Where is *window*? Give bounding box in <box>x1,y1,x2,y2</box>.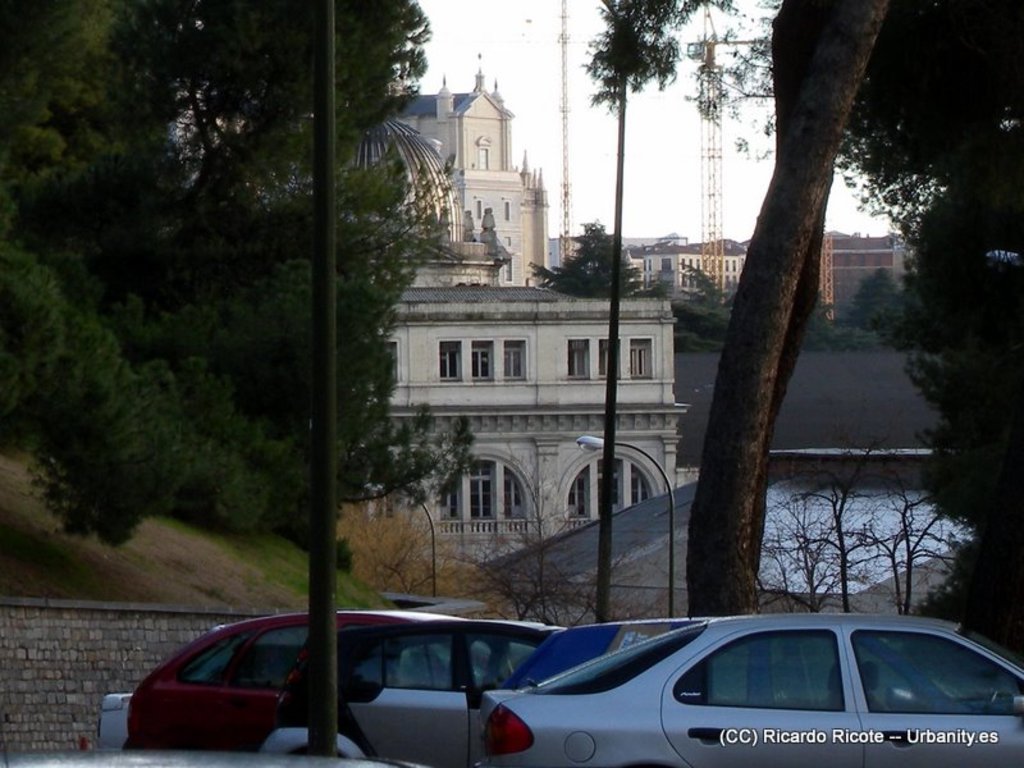
<box>596,335,625,380</box>.
